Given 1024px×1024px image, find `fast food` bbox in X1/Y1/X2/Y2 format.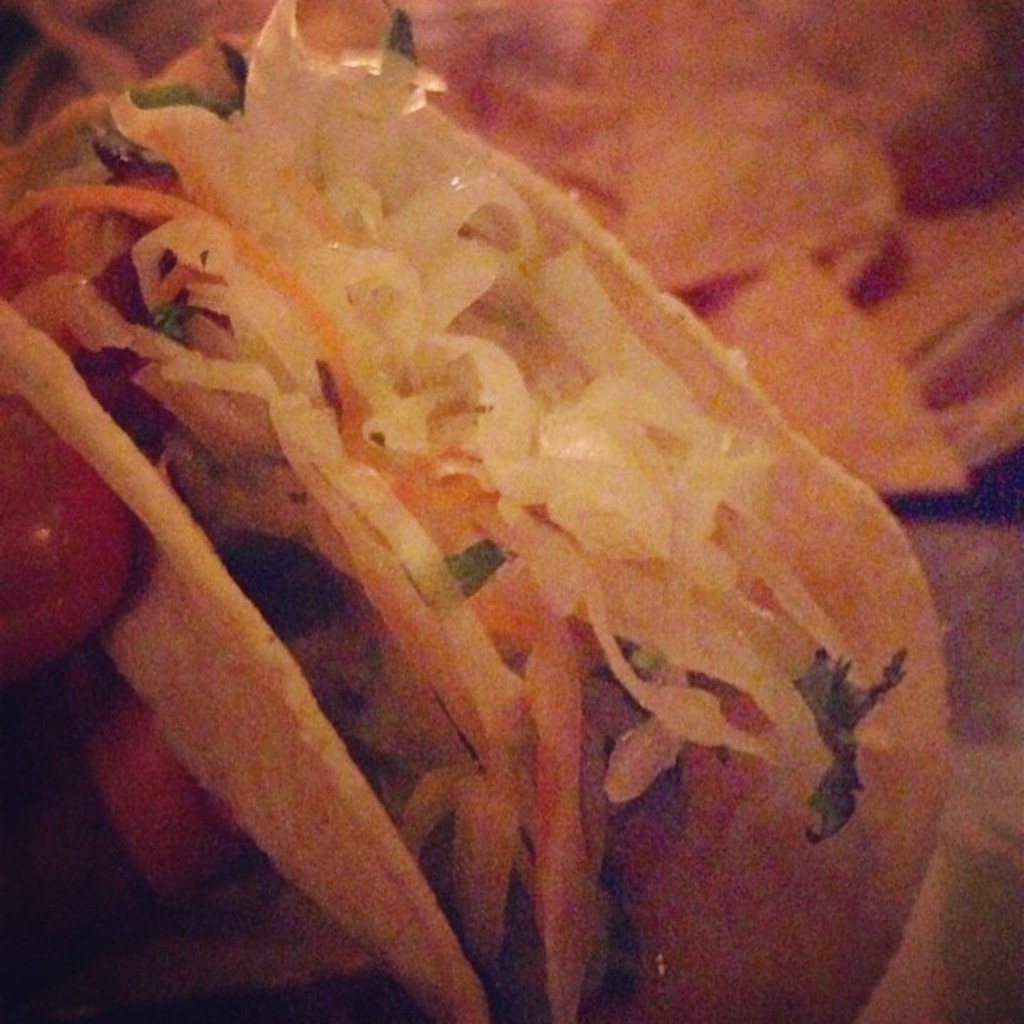
0/0/971/1023.
